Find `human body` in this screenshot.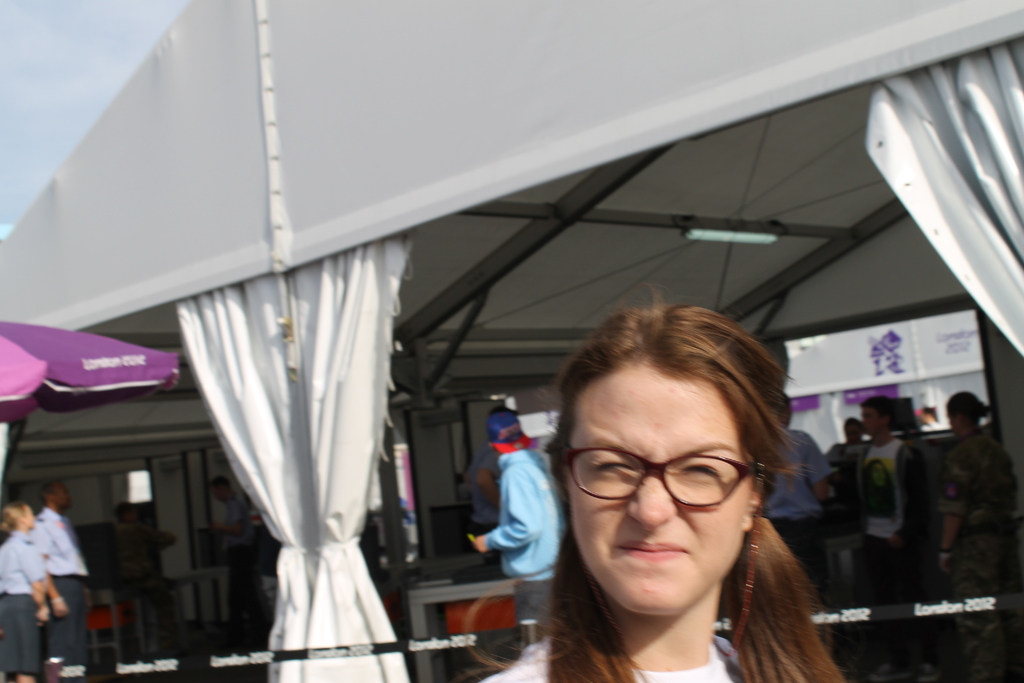
The bounding box for `human body` is Rect(37, 504, 90, 682).
